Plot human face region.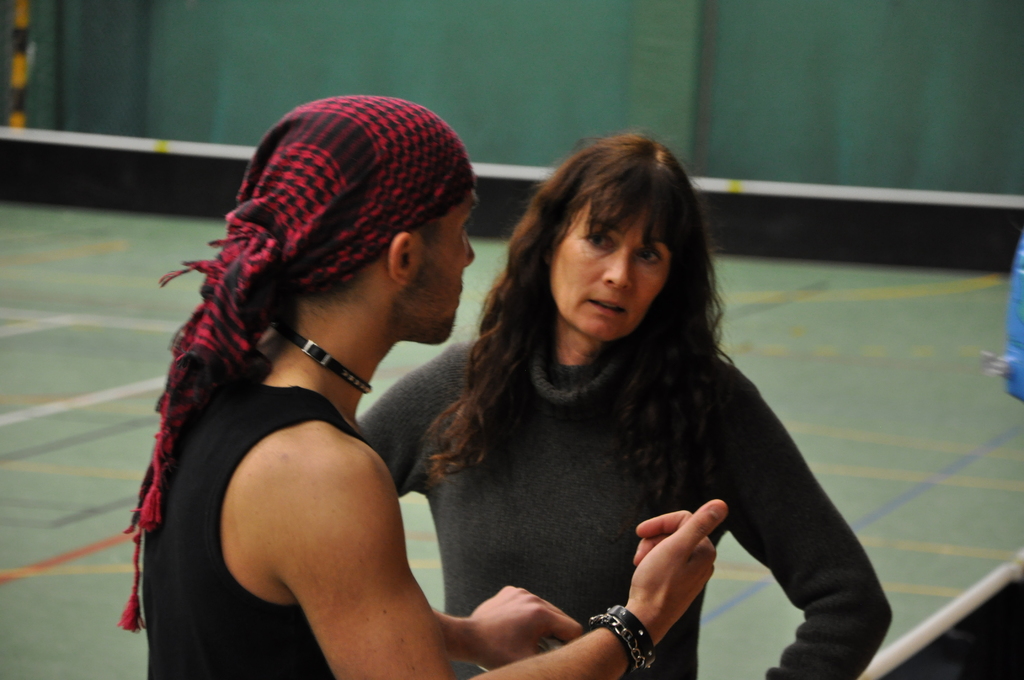
Plotted at 547, 198, 674, 354.
